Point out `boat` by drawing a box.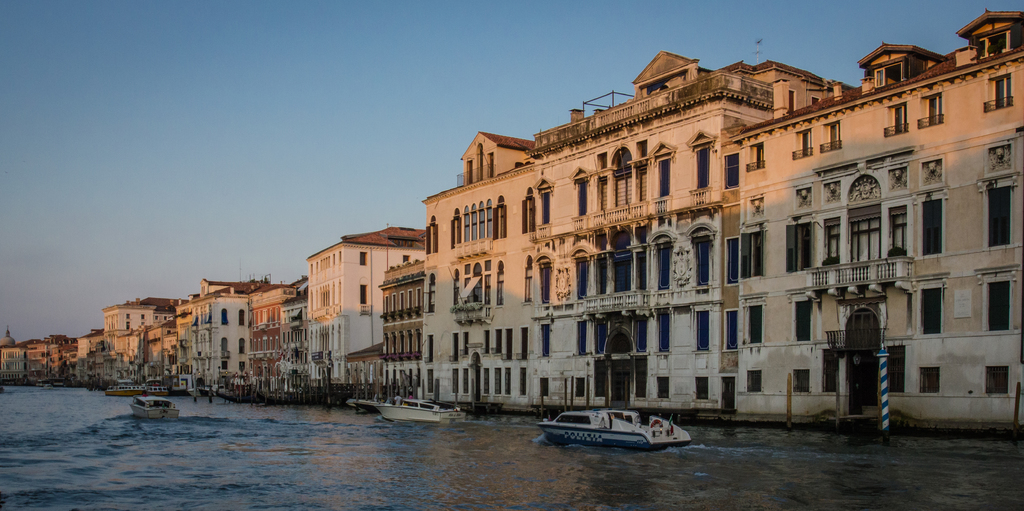
(188, 382, 229, 396).
